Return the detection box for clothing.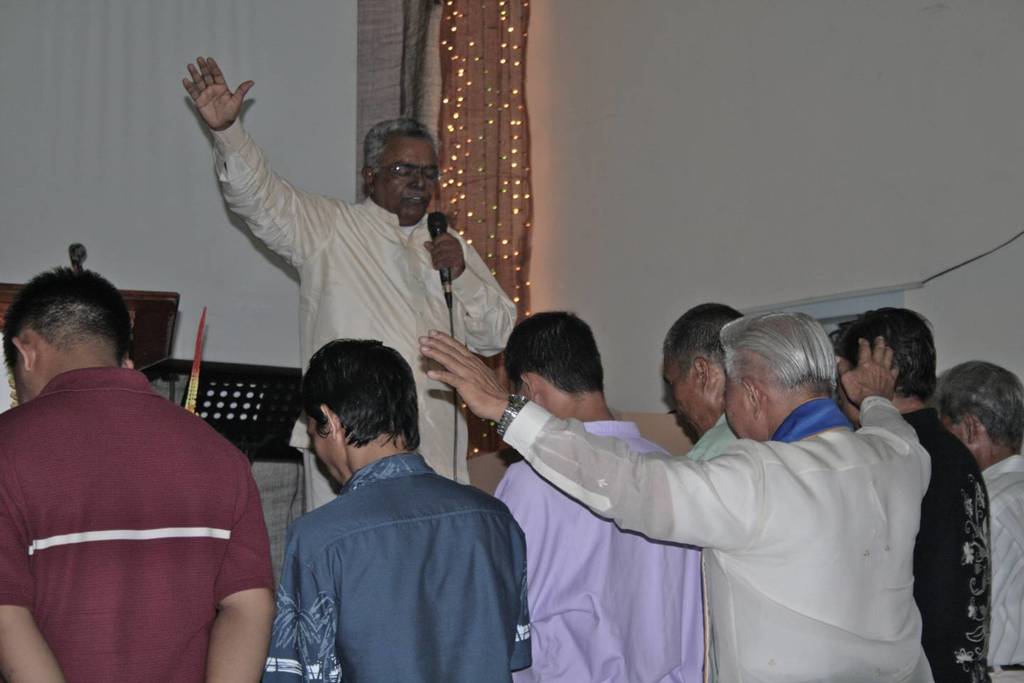
<region>901, 404, 994, 682</region>.
